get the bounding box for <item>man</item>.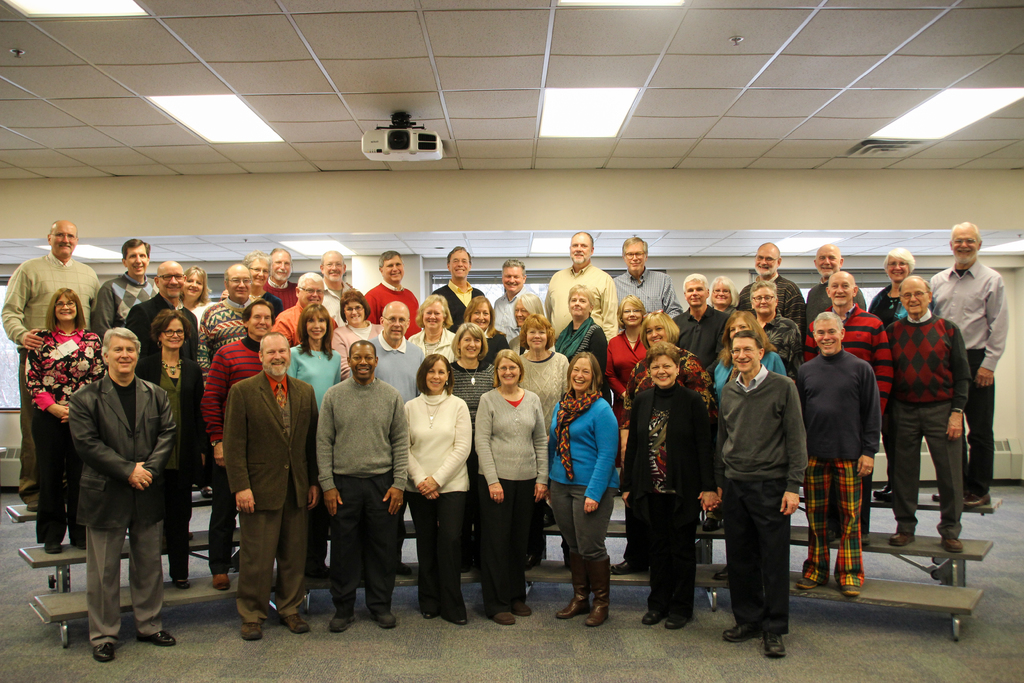
803:247:867:320.
